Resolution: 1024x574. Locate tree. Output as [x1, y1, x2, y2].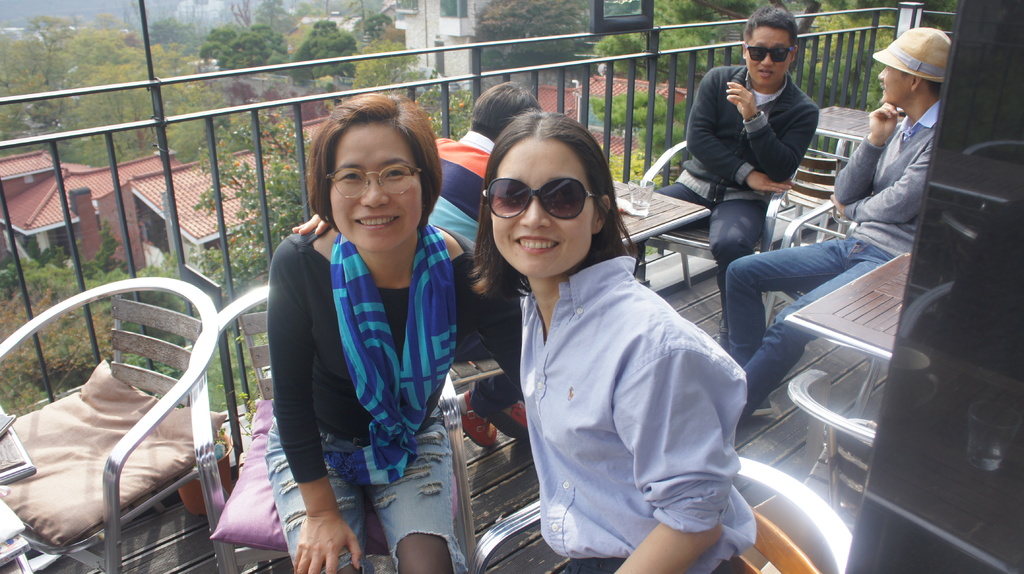
[195, 99, 317, 318].
